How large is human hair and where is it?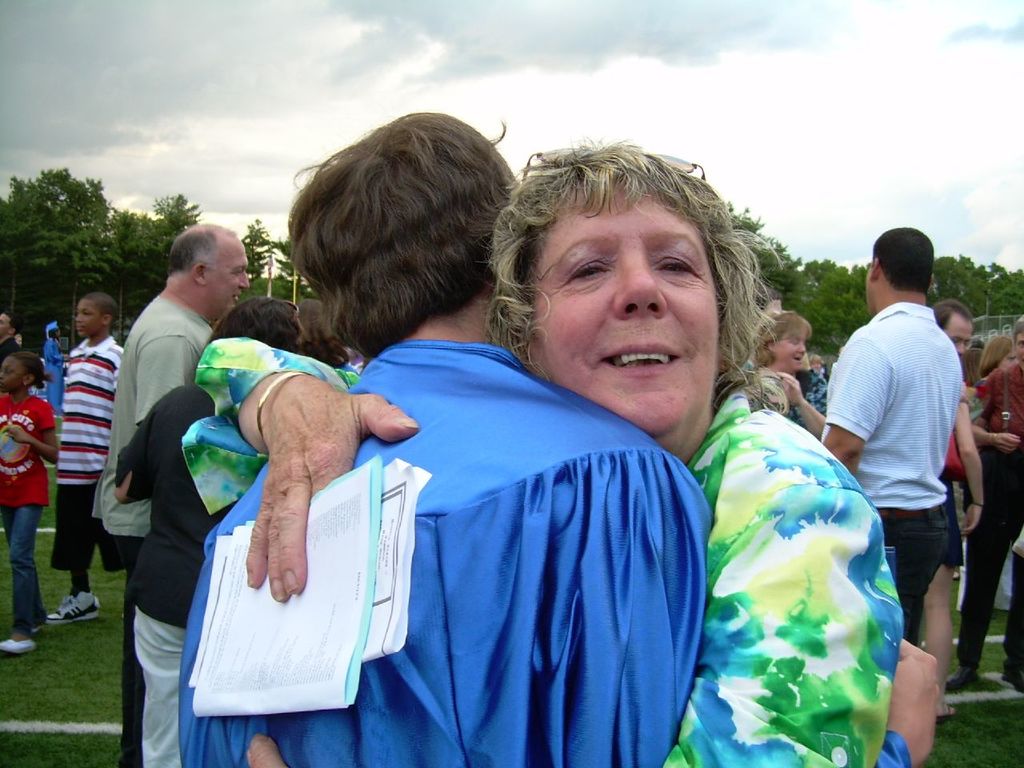
Bounding box: Rect(168, 230, 238, 288).
